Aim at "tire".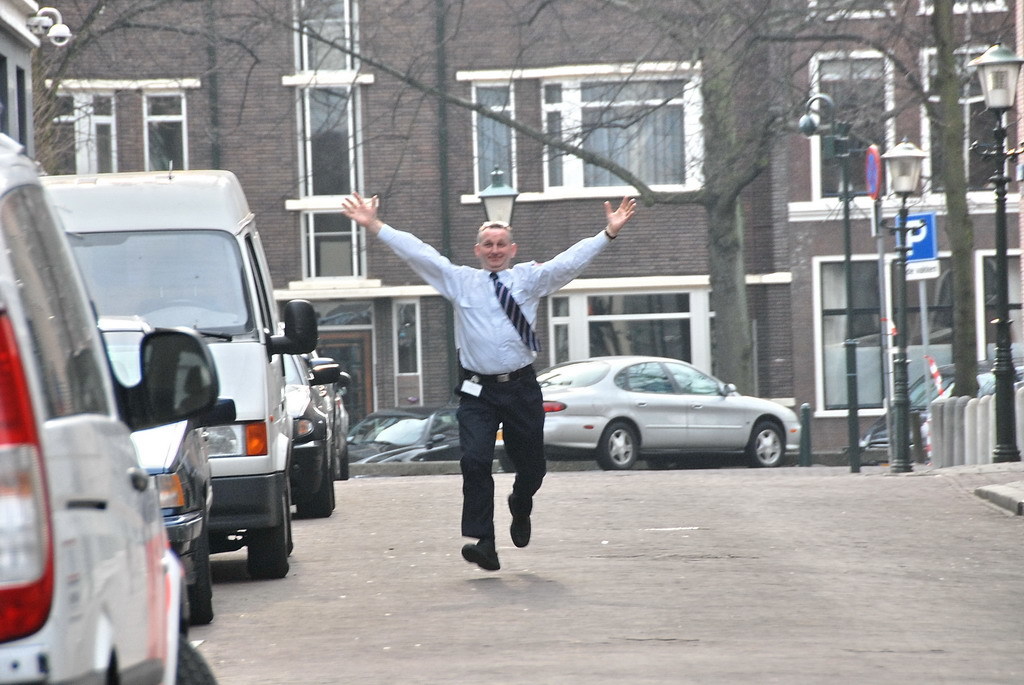
Aimed at (x1=295, y1=466, x2=332, y2=523).
